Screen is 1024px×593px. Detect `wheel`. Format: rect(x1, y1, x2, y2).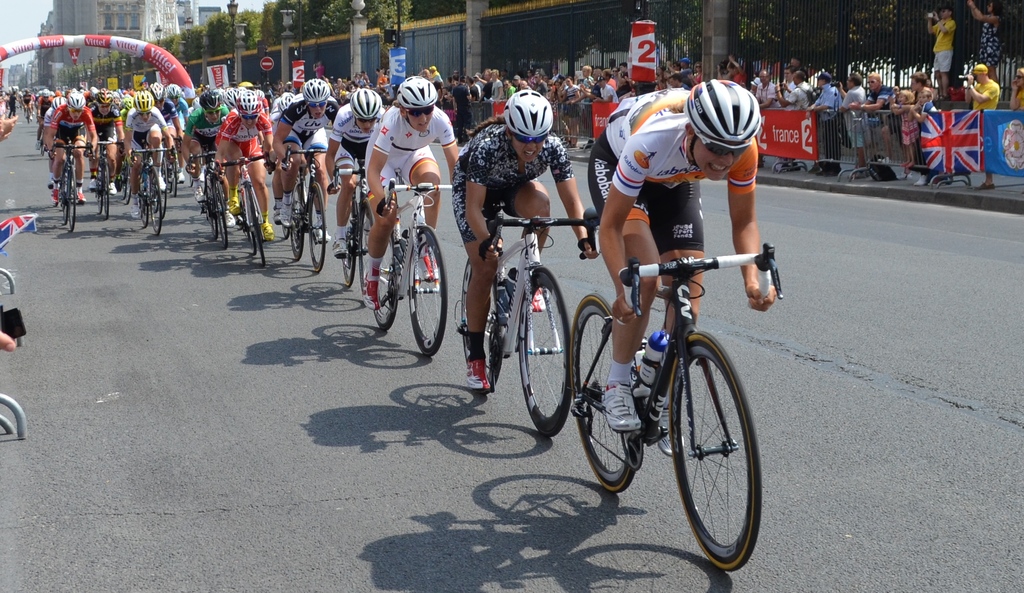
rect(311, 183, 332, 271).
